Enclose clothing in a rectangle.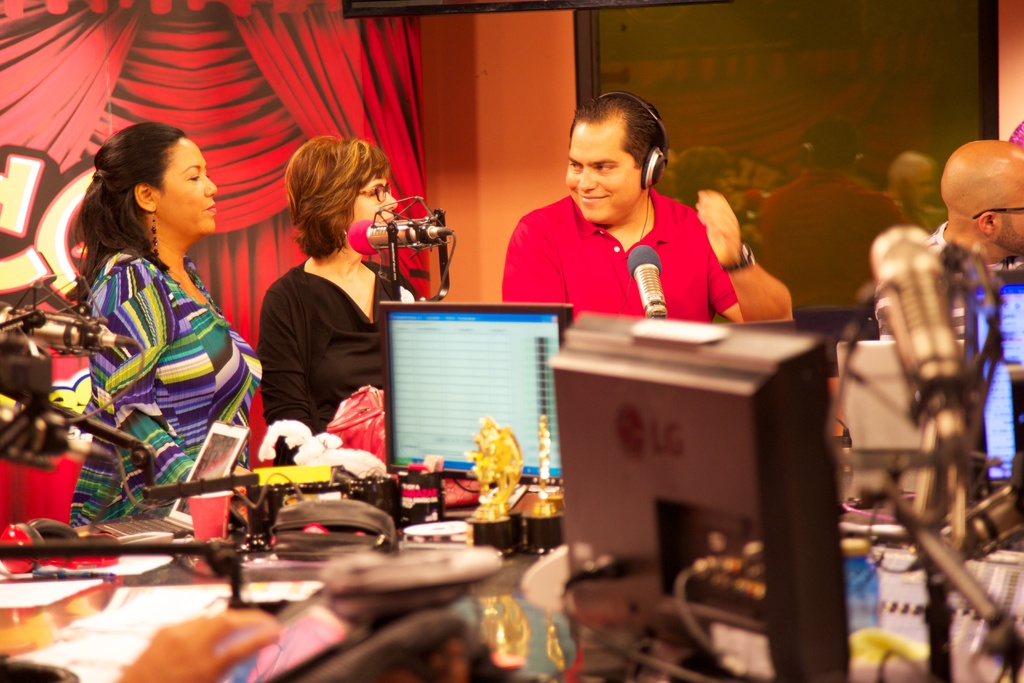
252 259 425 470.
